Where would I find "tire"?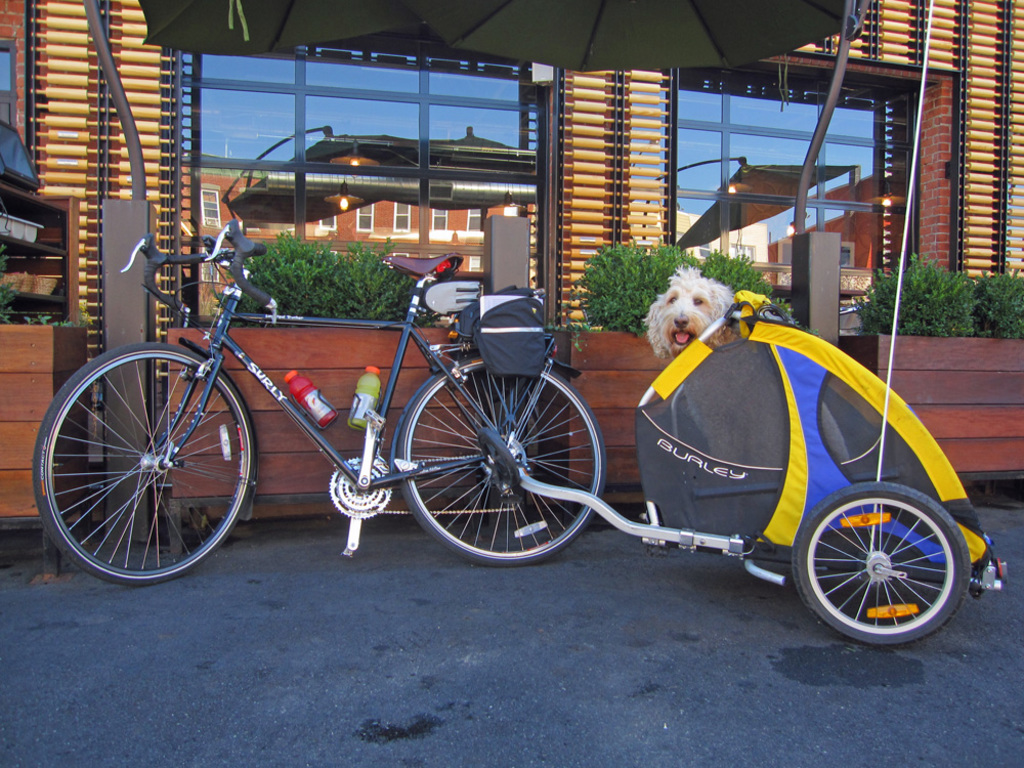
At [31,341,260,589].
